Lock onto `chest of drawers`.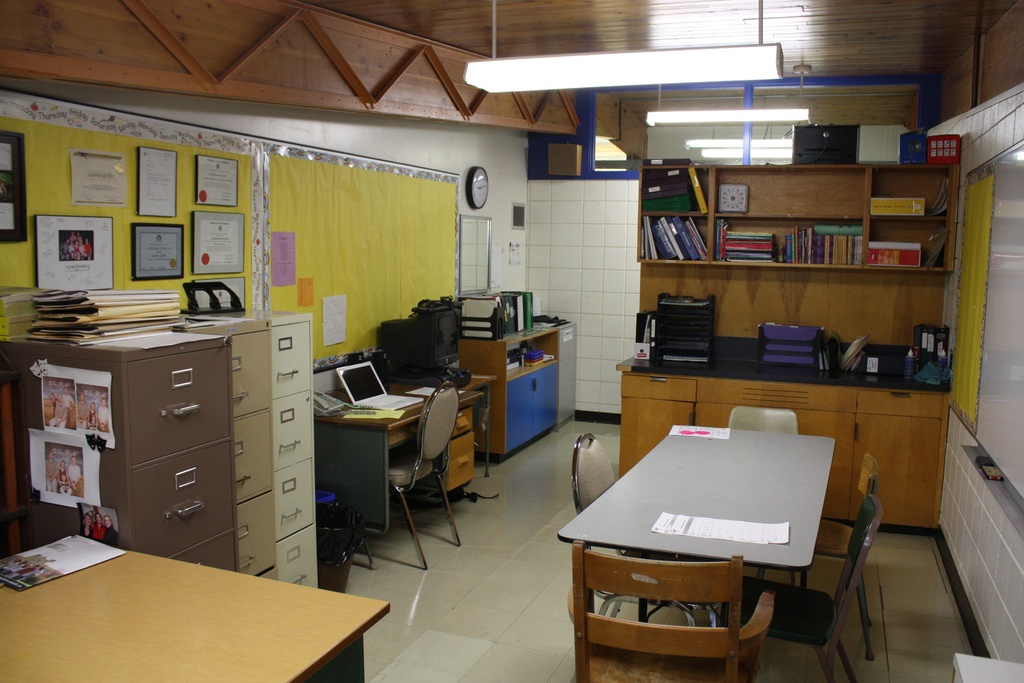
Locked: BBox(4, 332, 241, 575).
